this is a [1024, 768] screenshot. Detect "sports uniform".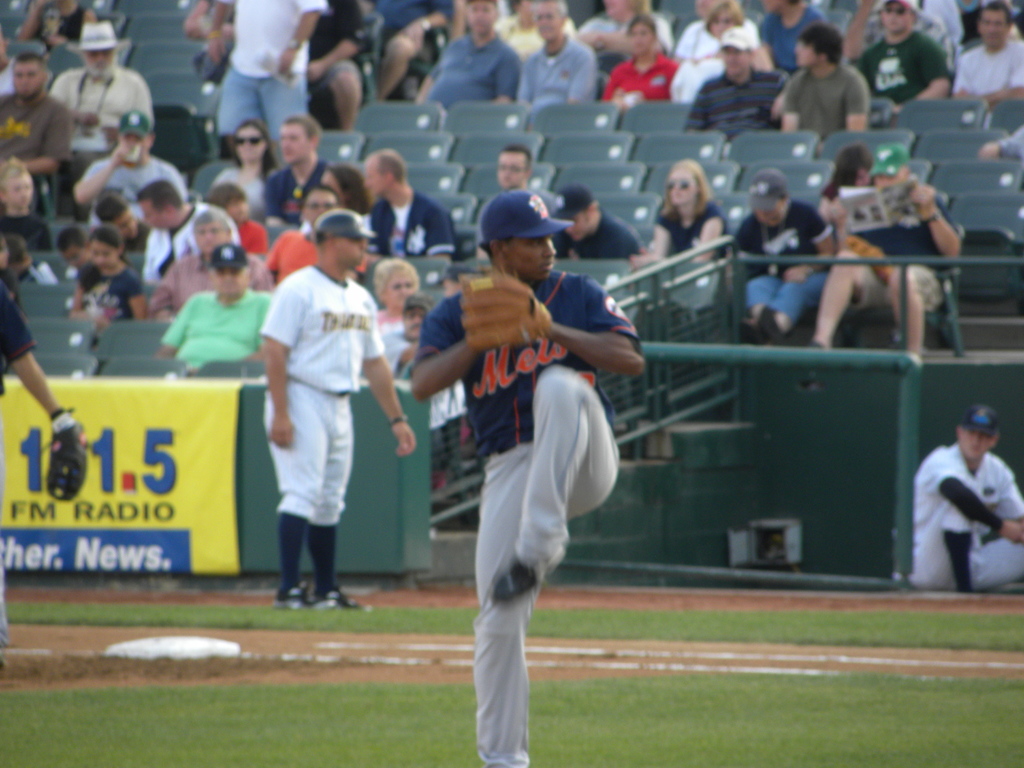
bbox=(904, 444, 1023, 599).
